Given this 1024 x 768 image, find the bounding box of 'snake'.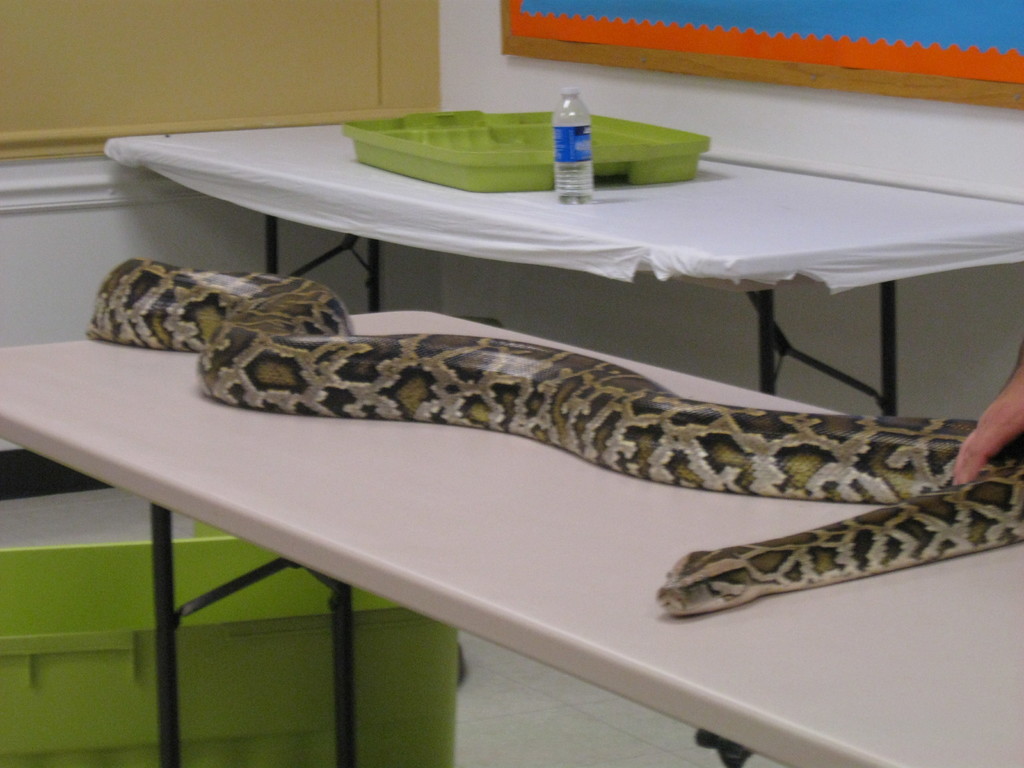
<box>90,254,1023,611</box>.
